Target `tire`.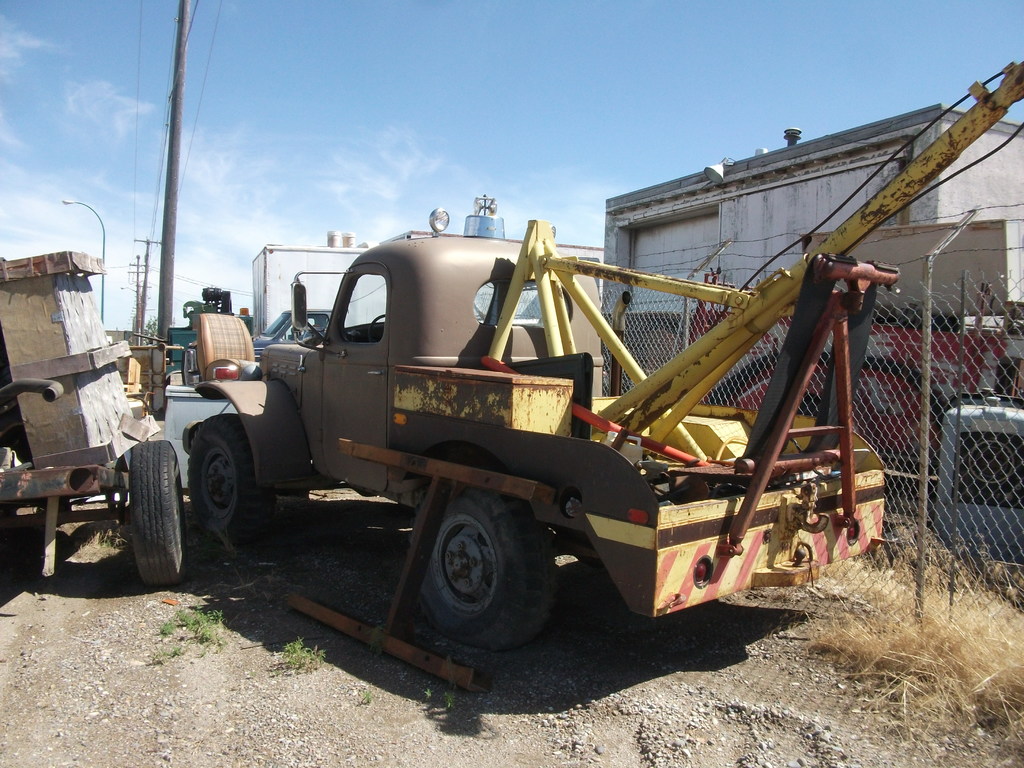
Target region: bbox=(409, 491, 541, 661).
